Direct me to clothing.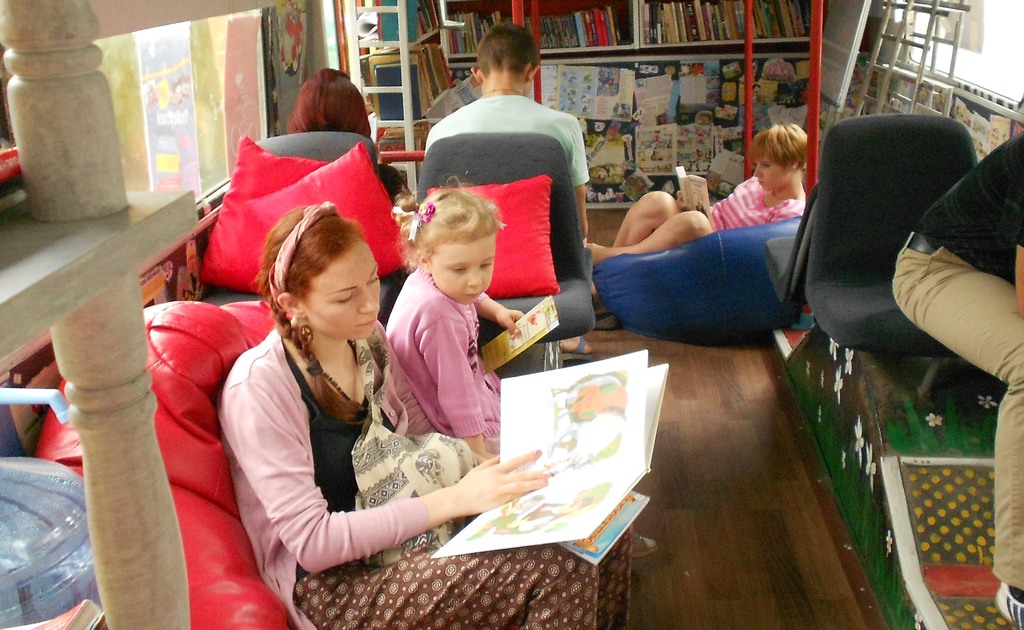
Direction: x1=424, y1=92, x2=588, y2=184.
